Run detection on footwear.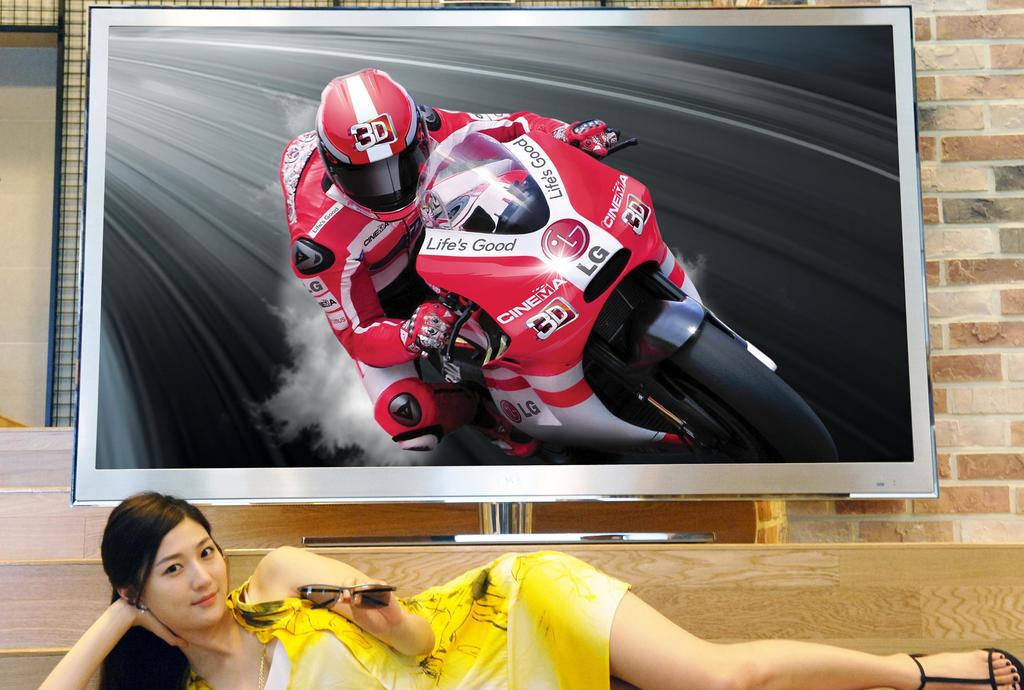
Result: locate(465, 375, 554, 465).
